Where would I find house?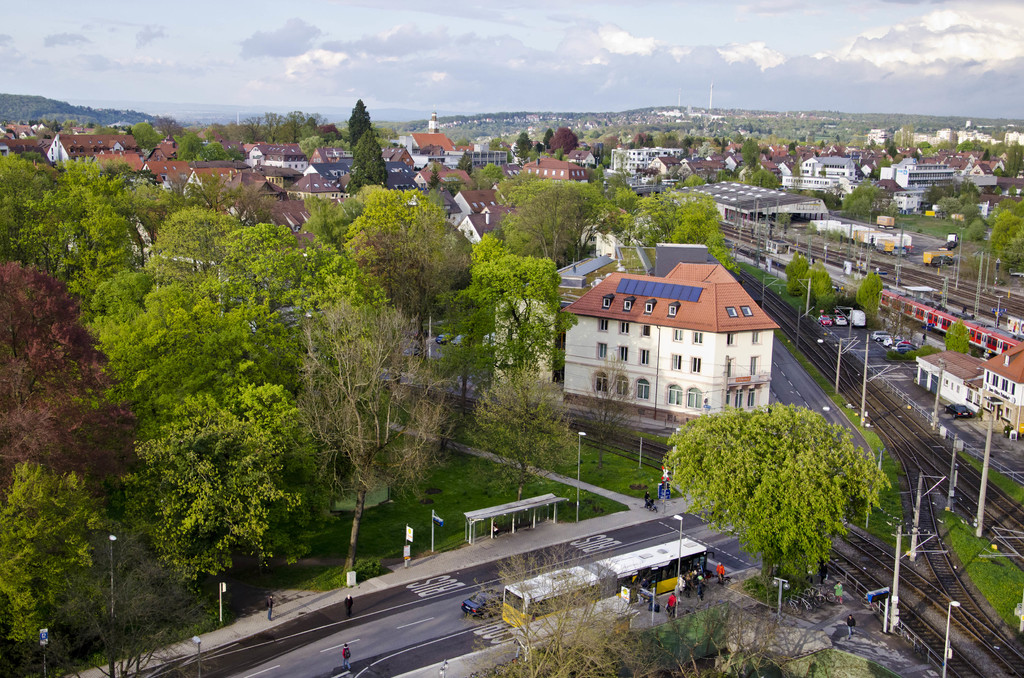
At x1=109, y1=152, x2=148, y2=186.
